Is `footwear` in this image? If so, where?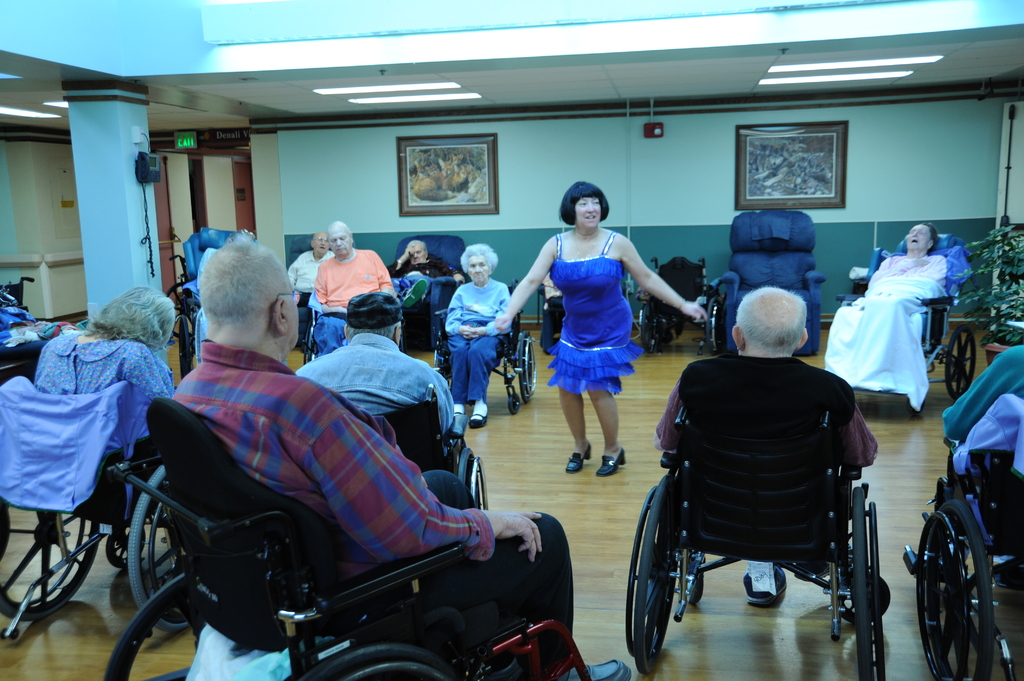
Yes, at [562, 442, 591, 474].
